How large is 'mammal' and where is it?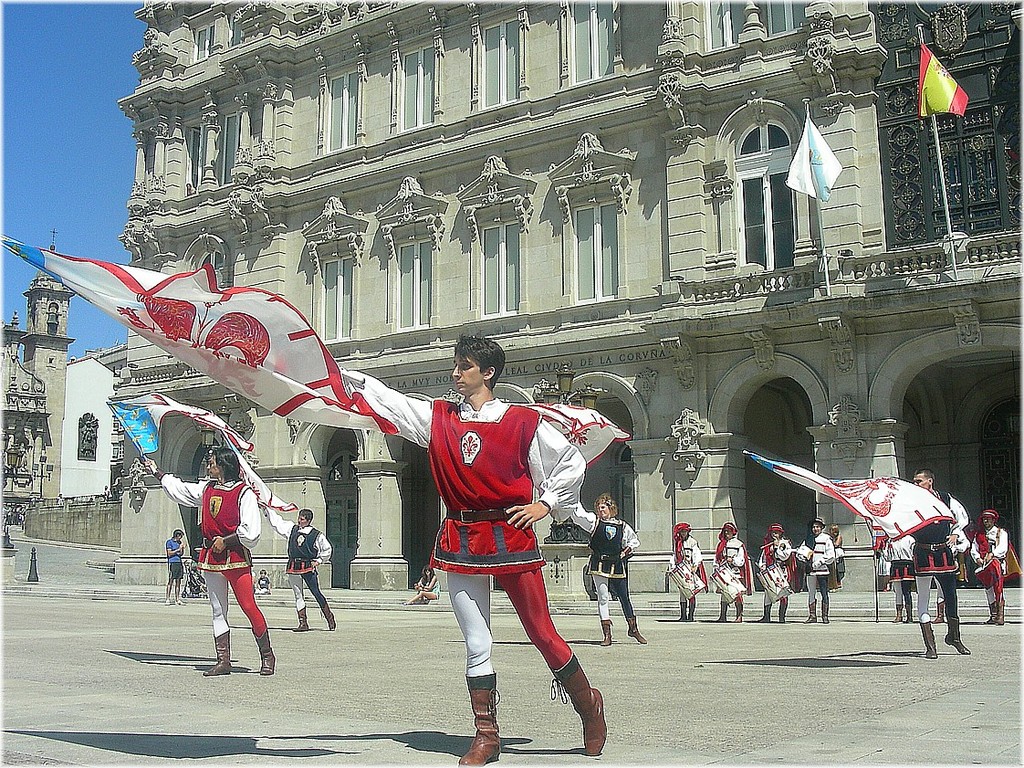
Bounding box: region(671, 518, 703, 624).
